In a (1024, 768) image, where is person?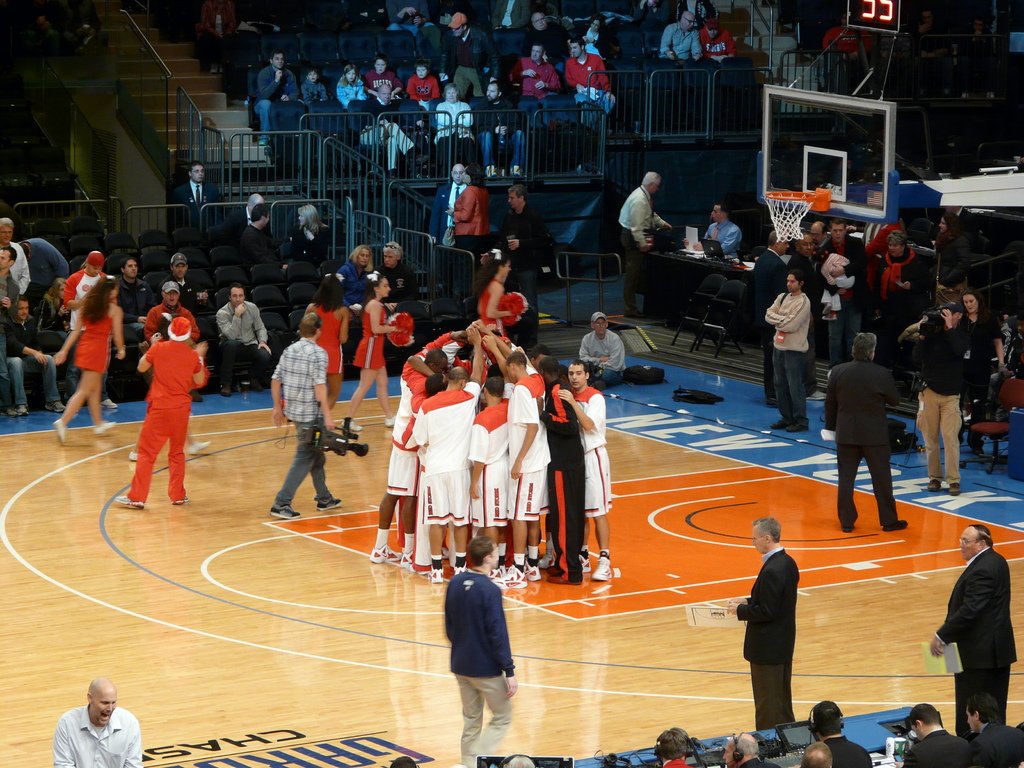
(56,271,115,446).
